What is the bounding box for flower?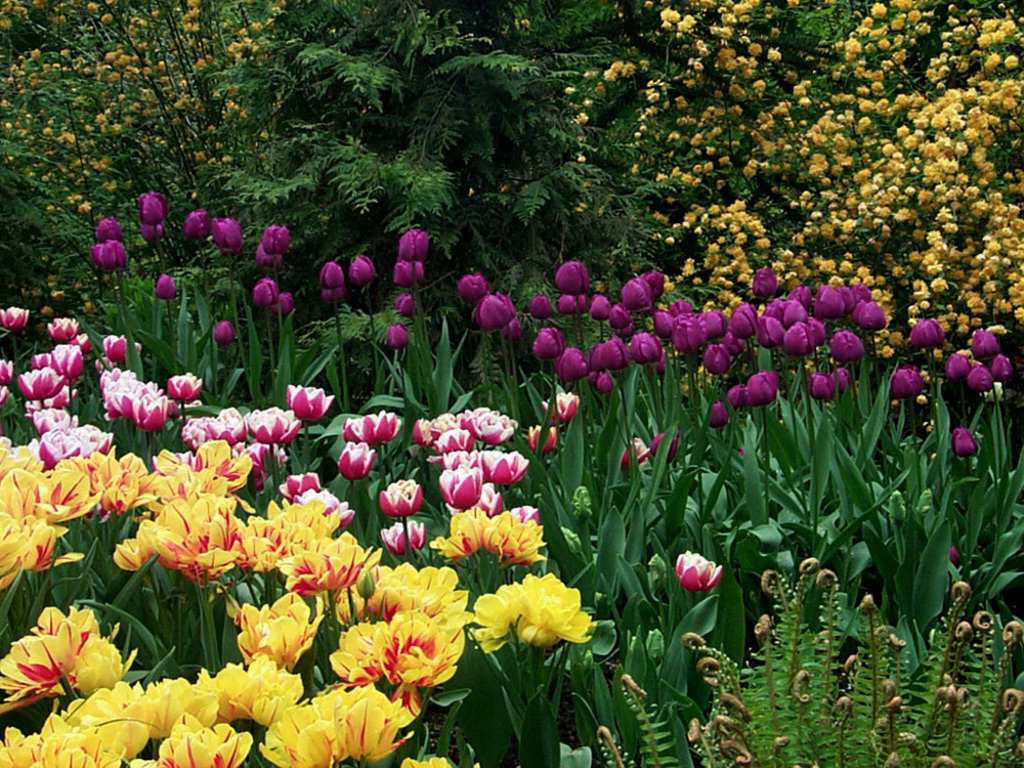
499:314:524:336.
